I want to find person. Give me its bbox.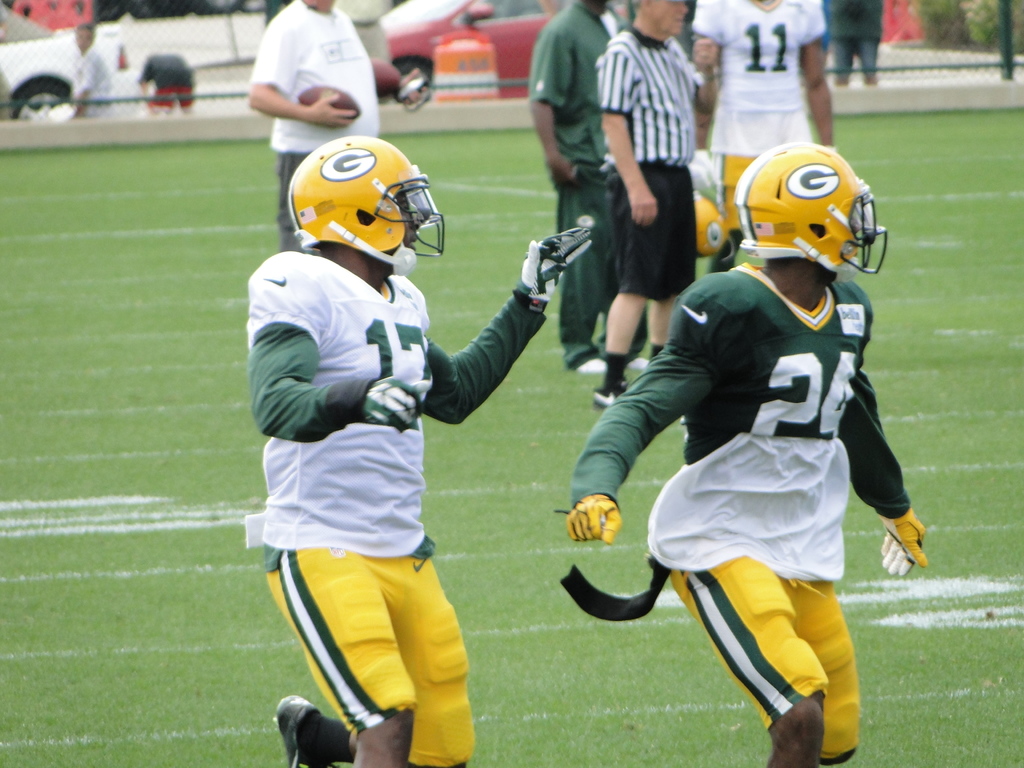
(left=250, top=117, right=528, bottom=767).
